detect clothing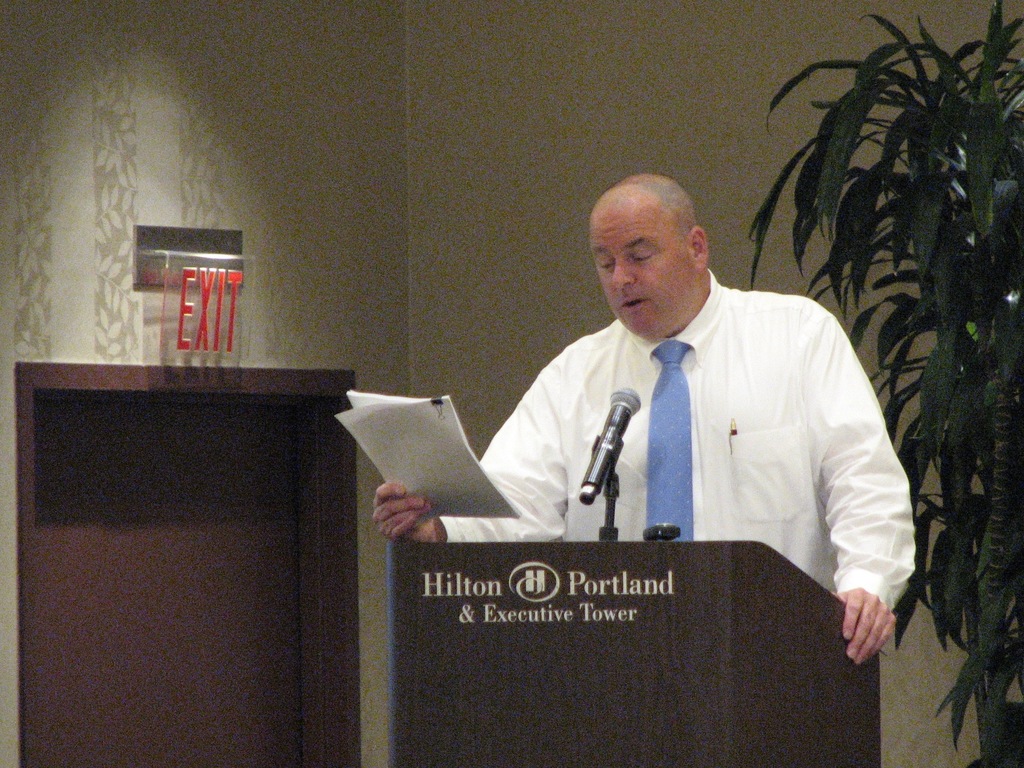
(x1=482, y1=252, x2=911, y2=627)
